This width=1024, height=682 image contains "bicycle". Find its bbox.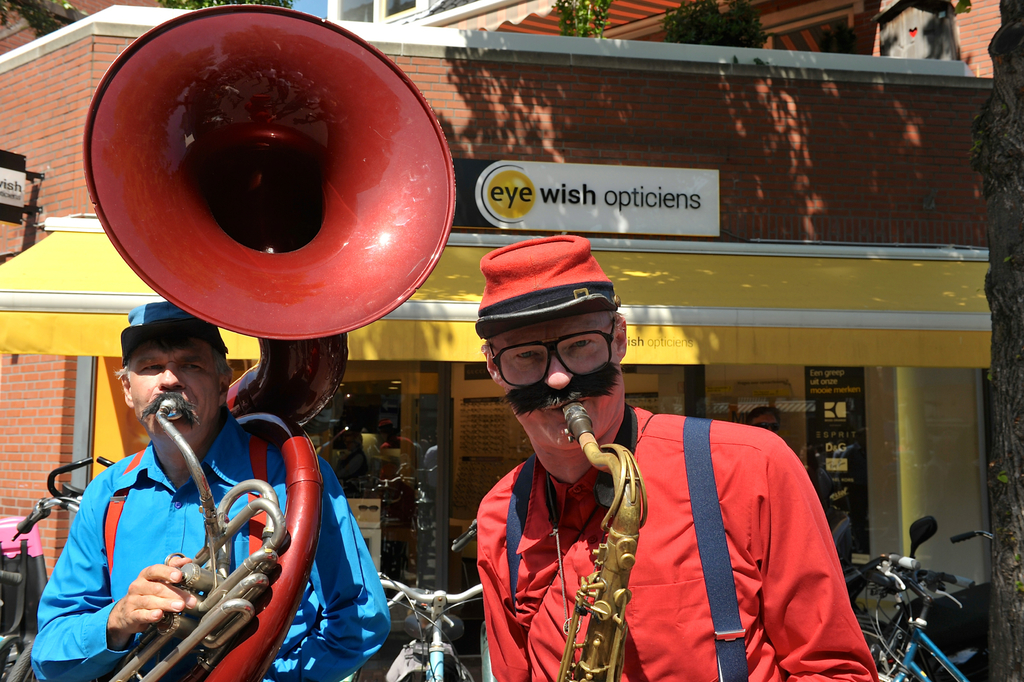
(x1=842, y1=530, x2=998, y2=681).
